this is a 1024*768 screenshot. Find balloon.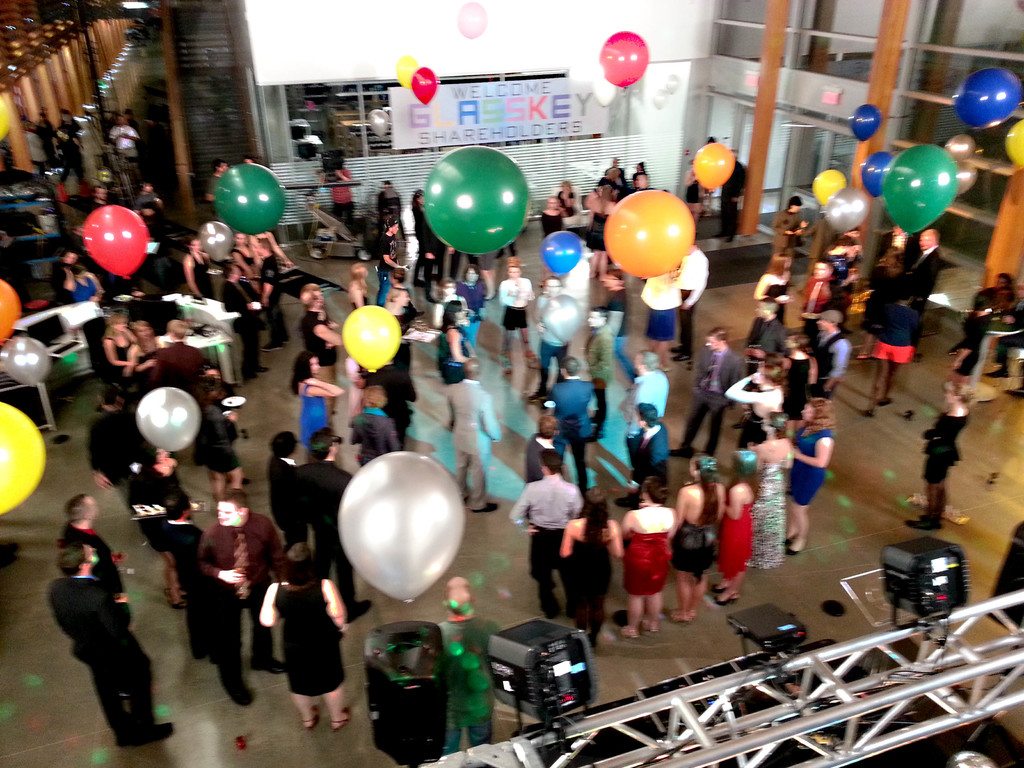
Bounding box: {"x1": 84, "y1": 207, "x2": 147, "y2": 285}.
